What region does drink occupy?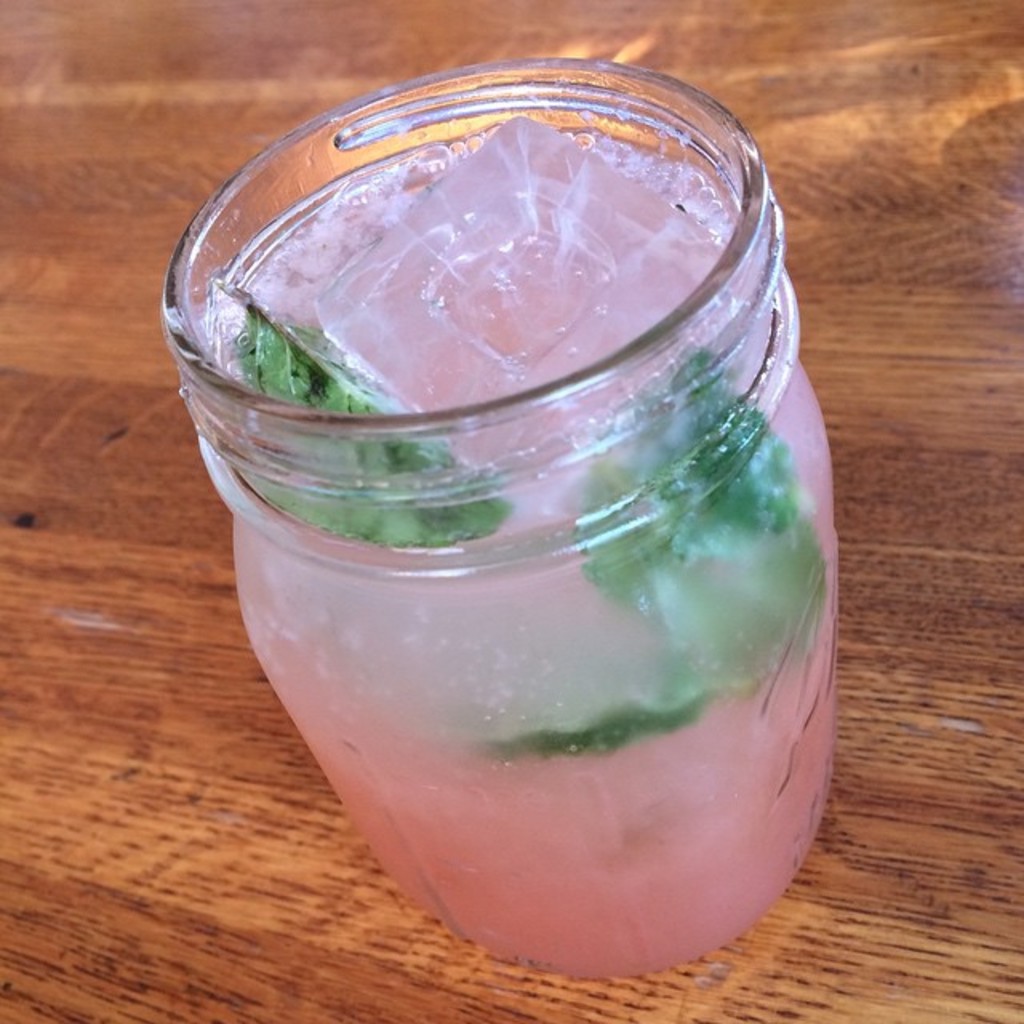
198:138:834:978.
